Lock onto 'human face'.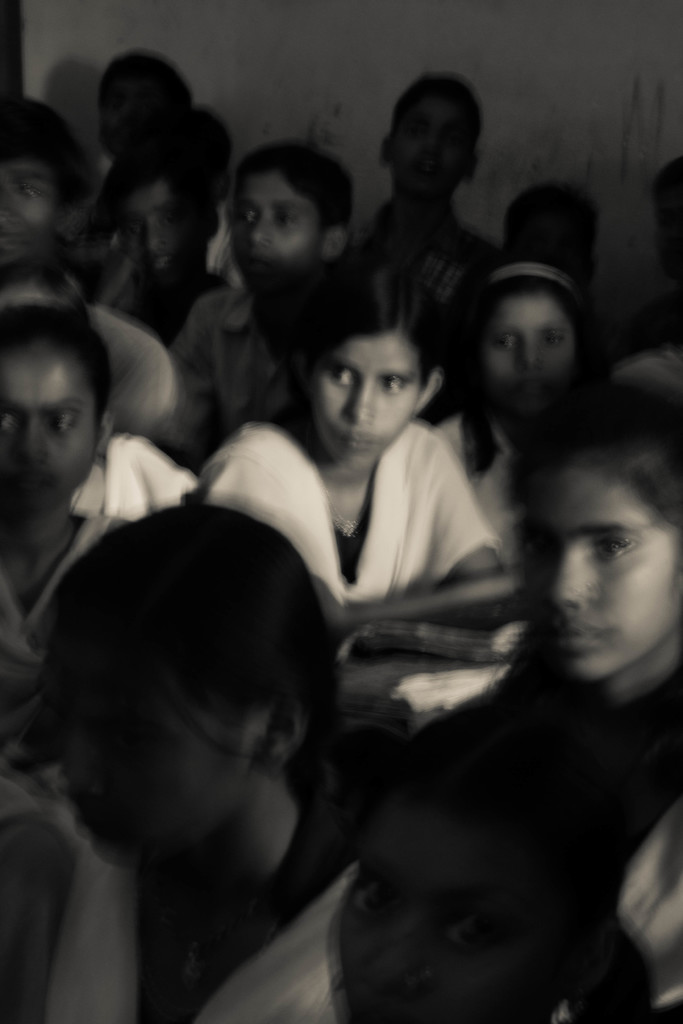
Locked: detection(226, 169, 324, 307).
